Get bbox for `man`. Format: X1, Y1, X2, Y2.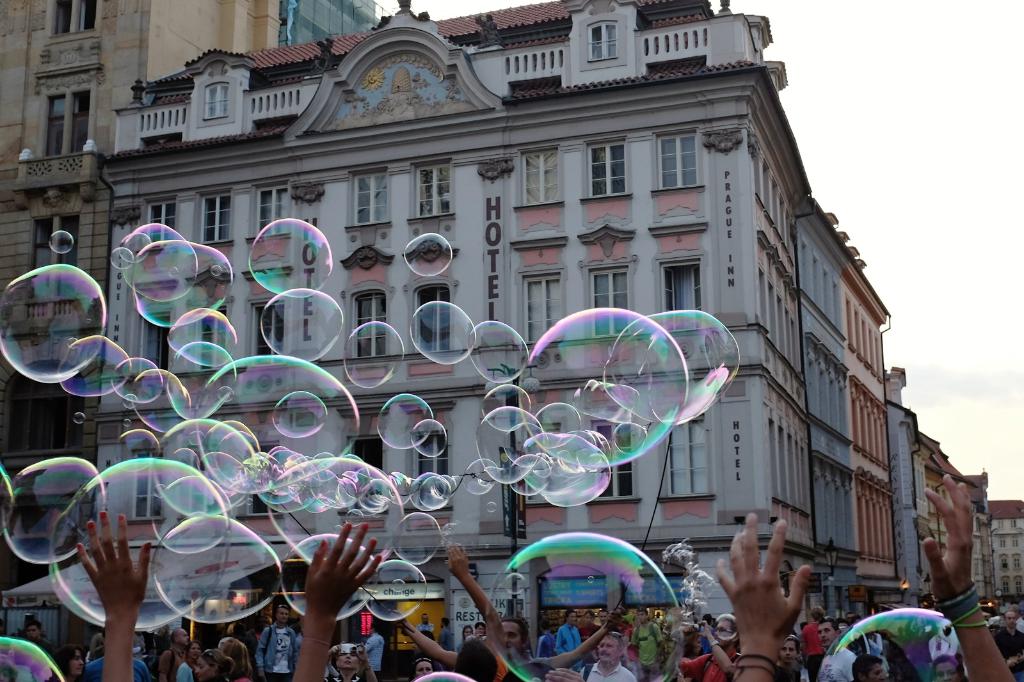
576, 631, 639, 681.
